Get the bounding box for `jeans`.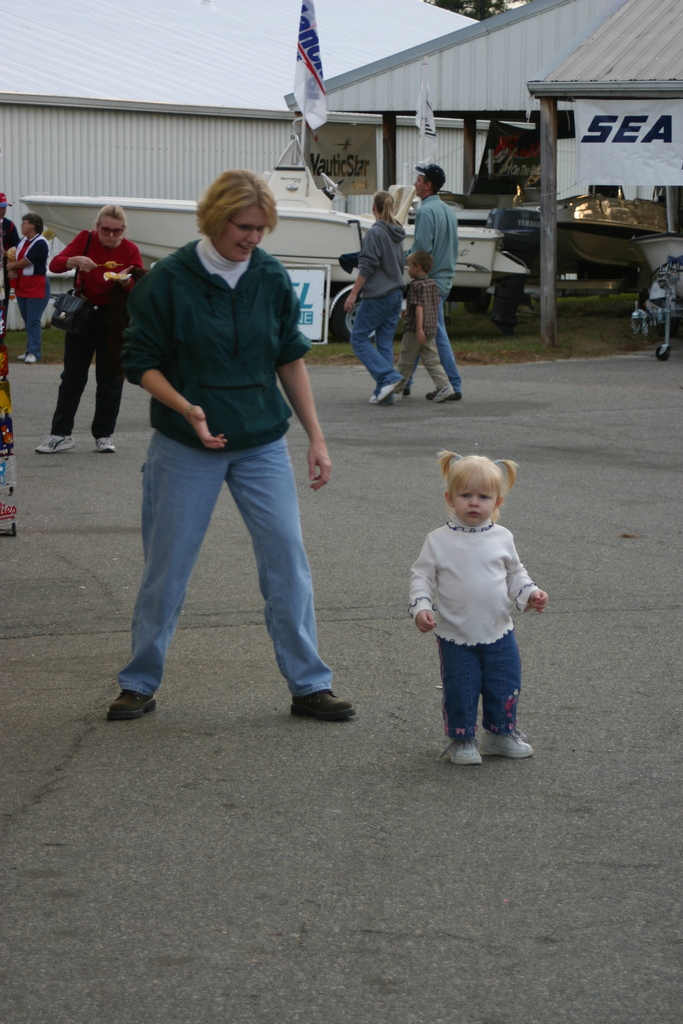
(left=438, top=641, right=519, bottom=739).
